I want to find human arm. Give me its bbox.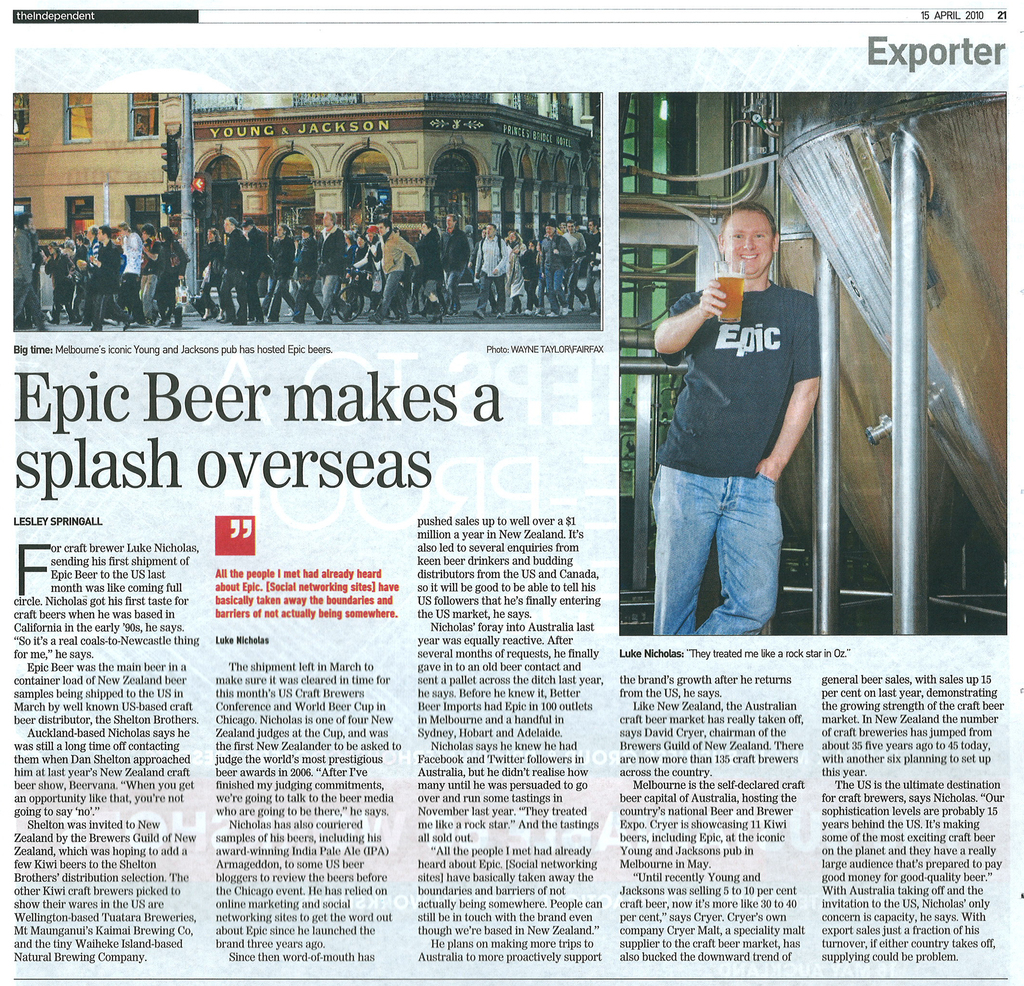
detection(554, 239, 577, 258).
